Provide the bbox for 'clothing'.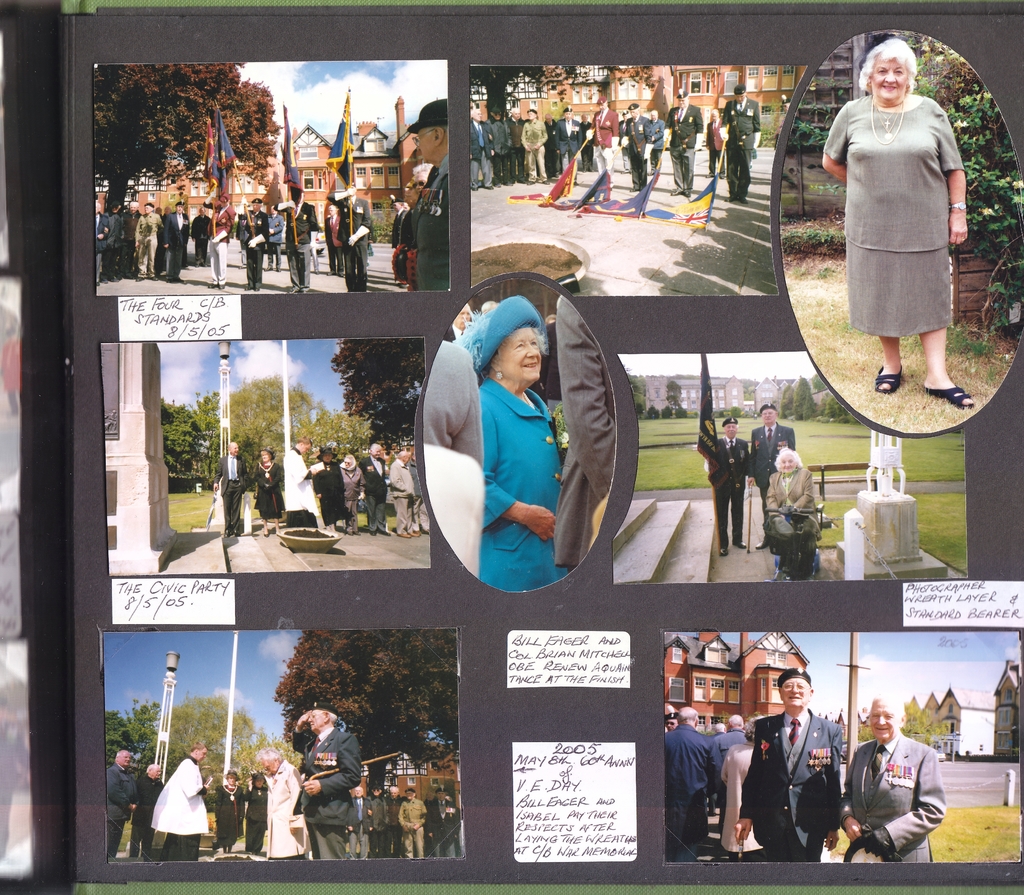
x1=308, y1=457, x2=353, y2=529.
